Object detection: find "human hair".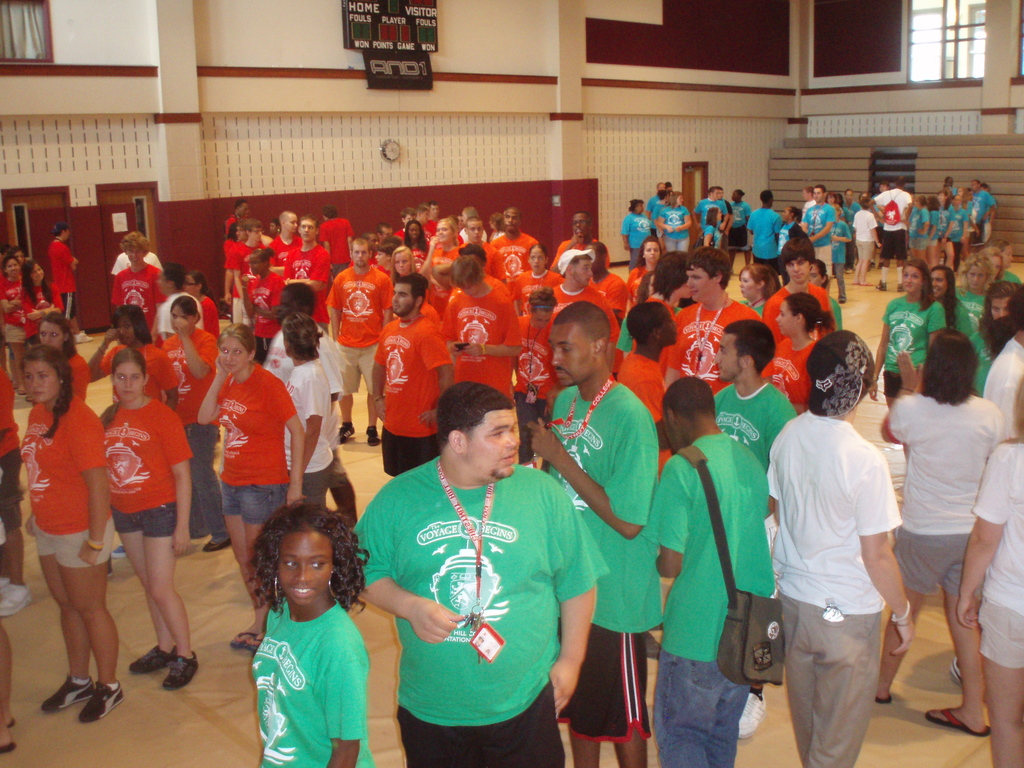
region(881, 184, 888, 189).
